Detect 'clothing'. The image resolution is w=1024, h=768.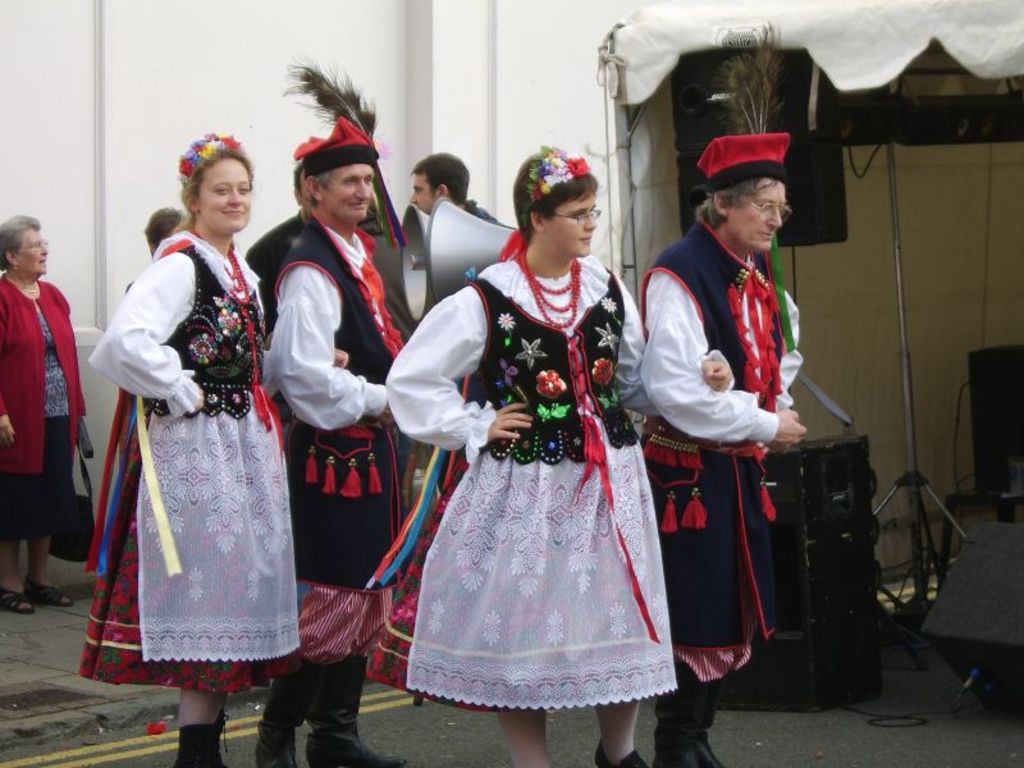
box=[376, 247, 733, 708].
